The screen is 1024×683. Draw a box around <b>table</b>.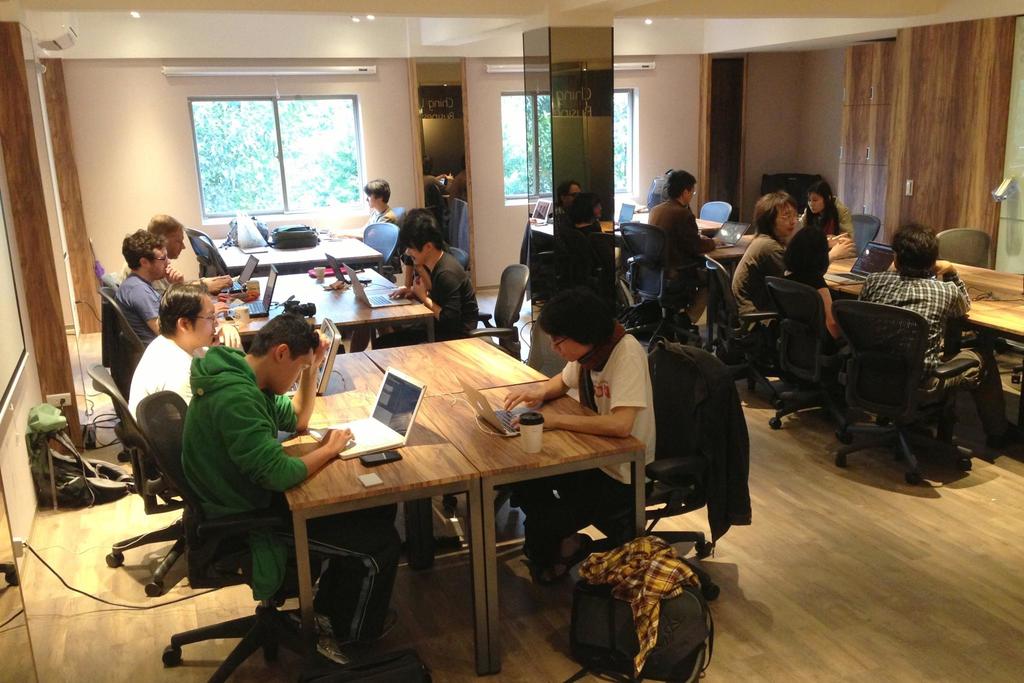
(230, 322, 675, 682).
